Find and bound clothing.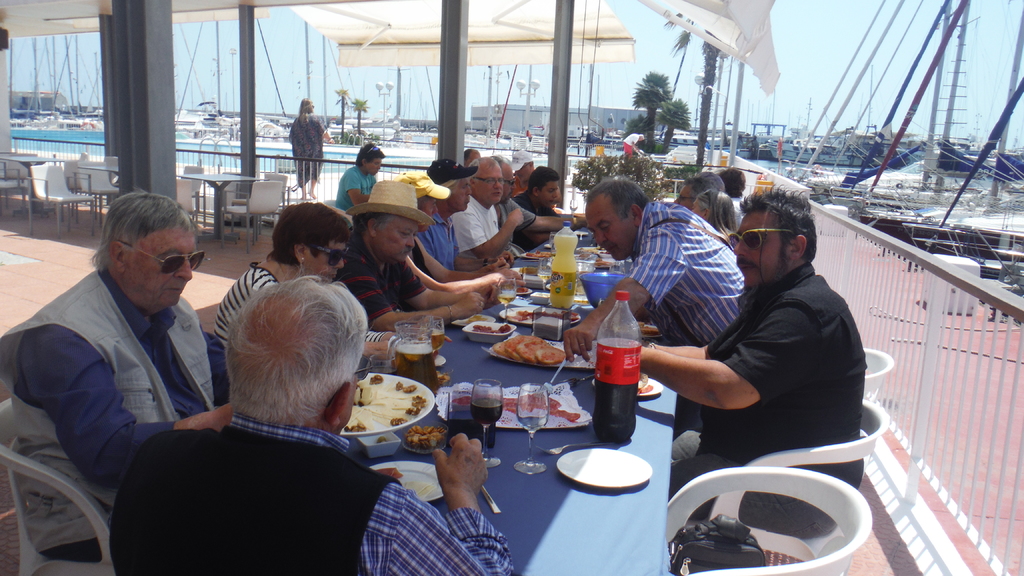
Bound: [x1=497, y1=198, x2=518, y2=234].
